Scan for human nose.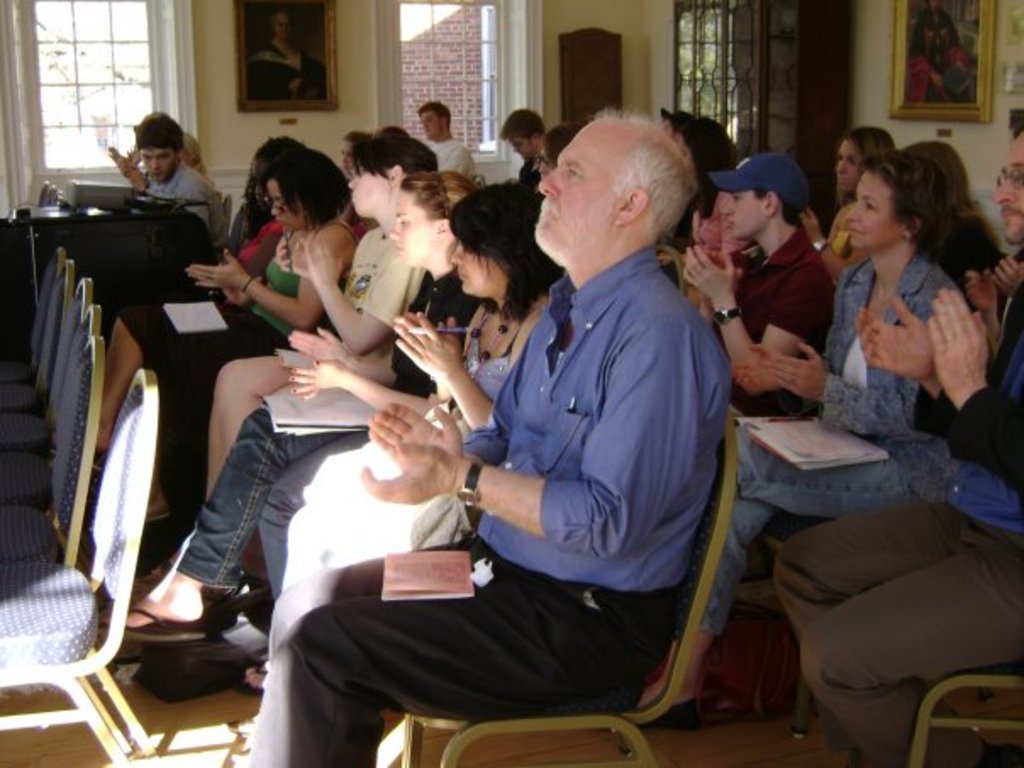
Scan result: bbox=(153, 154, 161, 170).
